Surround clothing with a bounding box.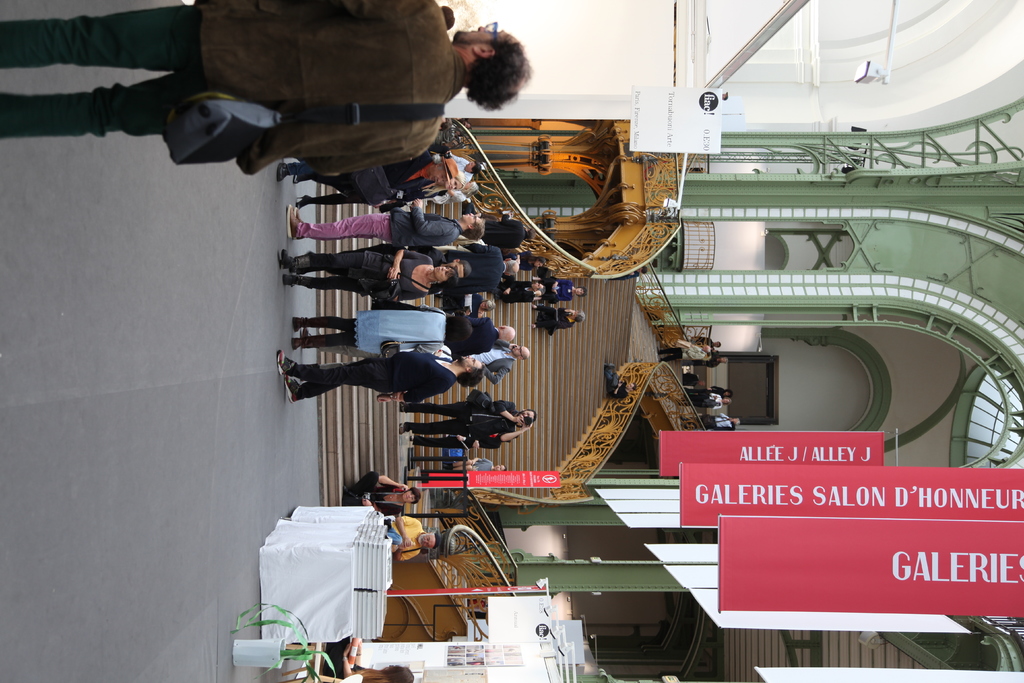
{"left": 312, "top": 309, "right": 488, "bottom": 333}.
